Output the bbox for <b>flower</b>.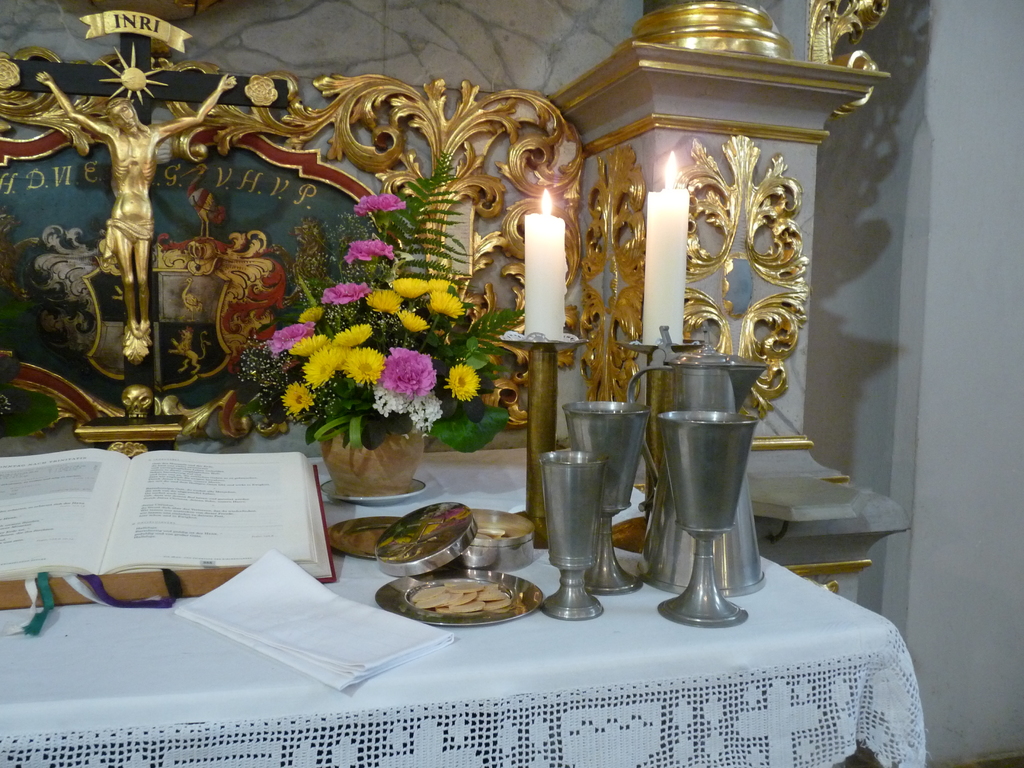
bbox=(390, 277, 429, 298).
